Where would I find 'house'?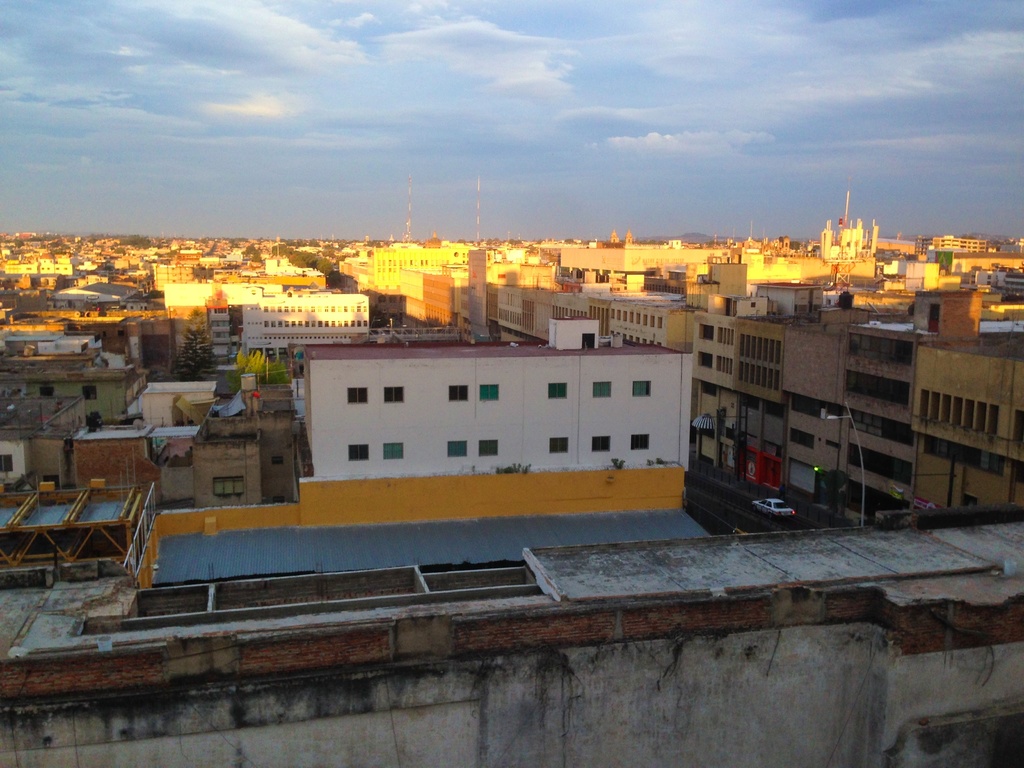
At Rect(347, 234, 446, 301).
